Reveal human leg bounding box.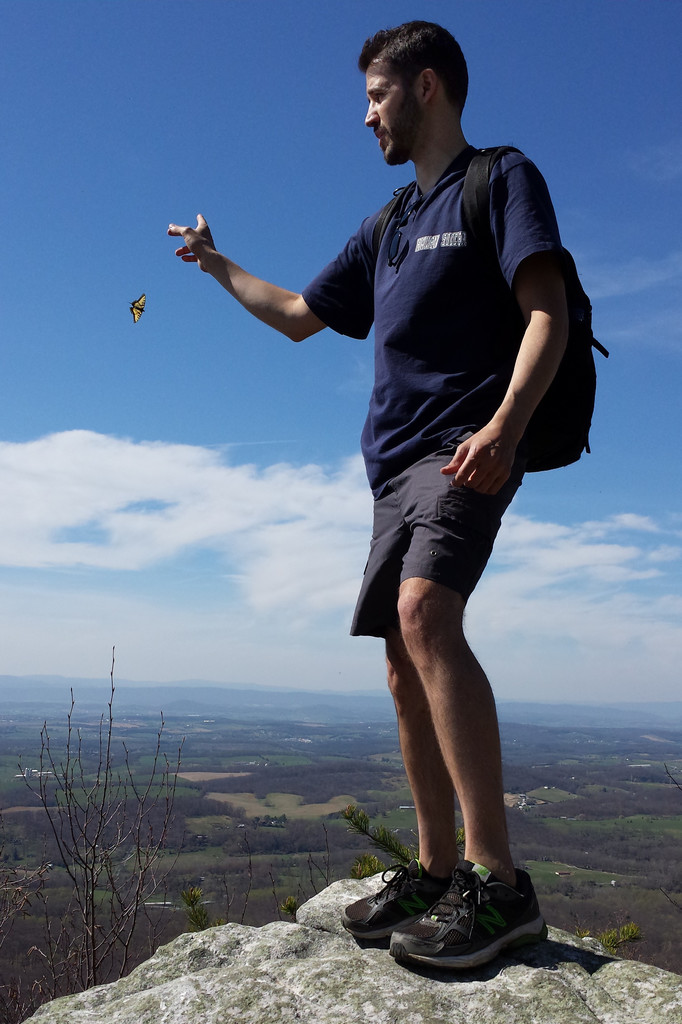
Revealed: box(386, 452, 565, 993).
